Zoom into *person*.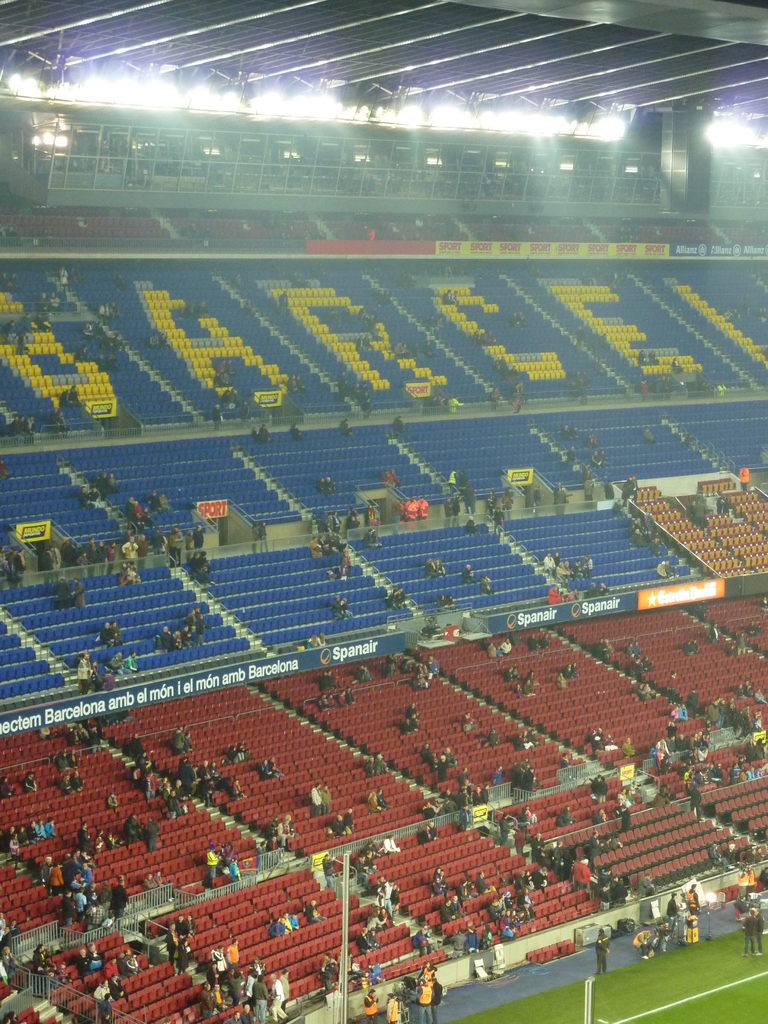
Zoom target: locate(342, 804, 363, 829).
